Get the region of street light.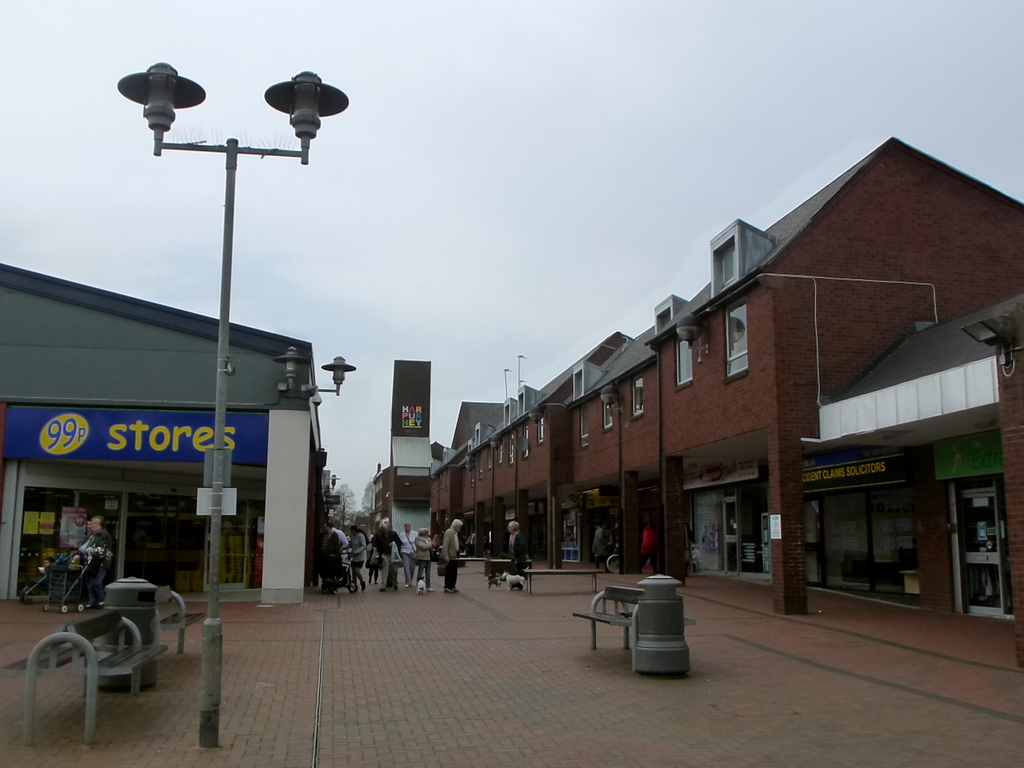
[left=279, top=349, right=346, bottom=605].
